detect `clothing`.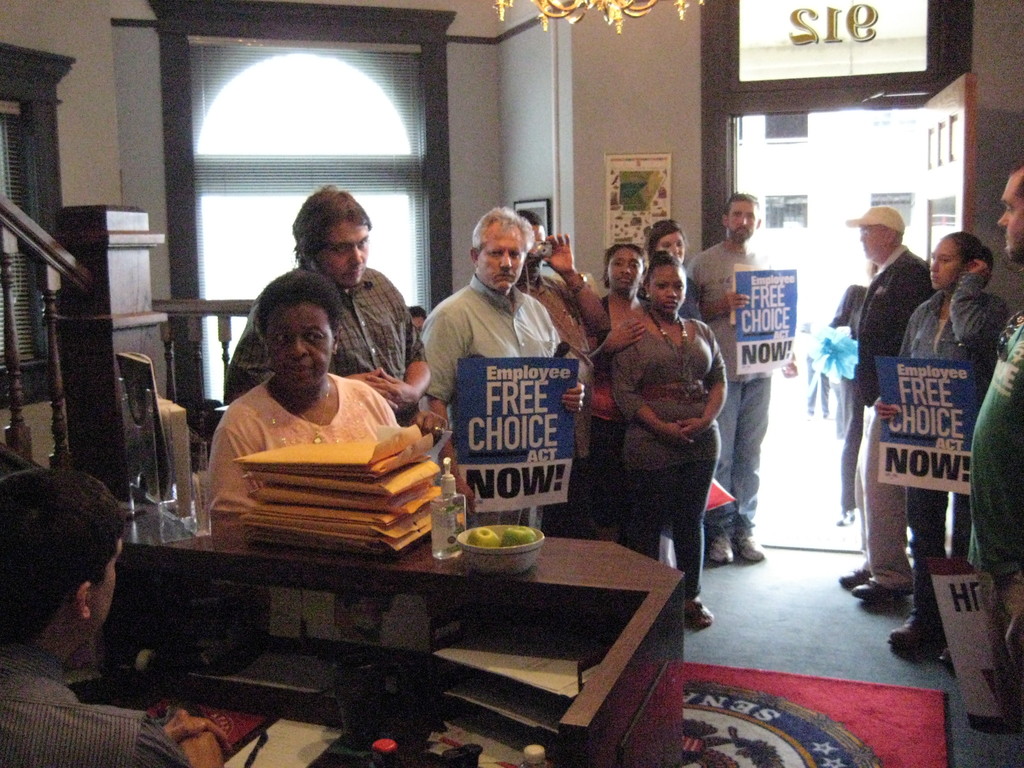
Detected at <bbox>895, 275, 1009, 637</bbox>.
